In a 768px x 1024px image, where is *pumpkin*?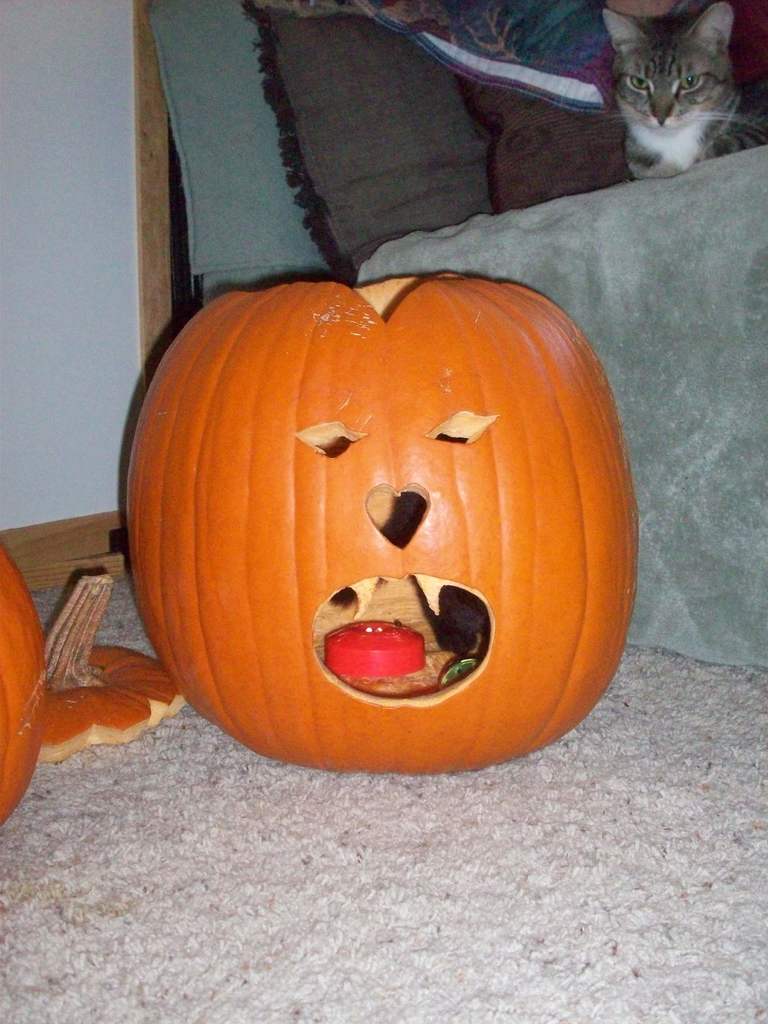
(left=33, top=560, right=191, bottom=774).
